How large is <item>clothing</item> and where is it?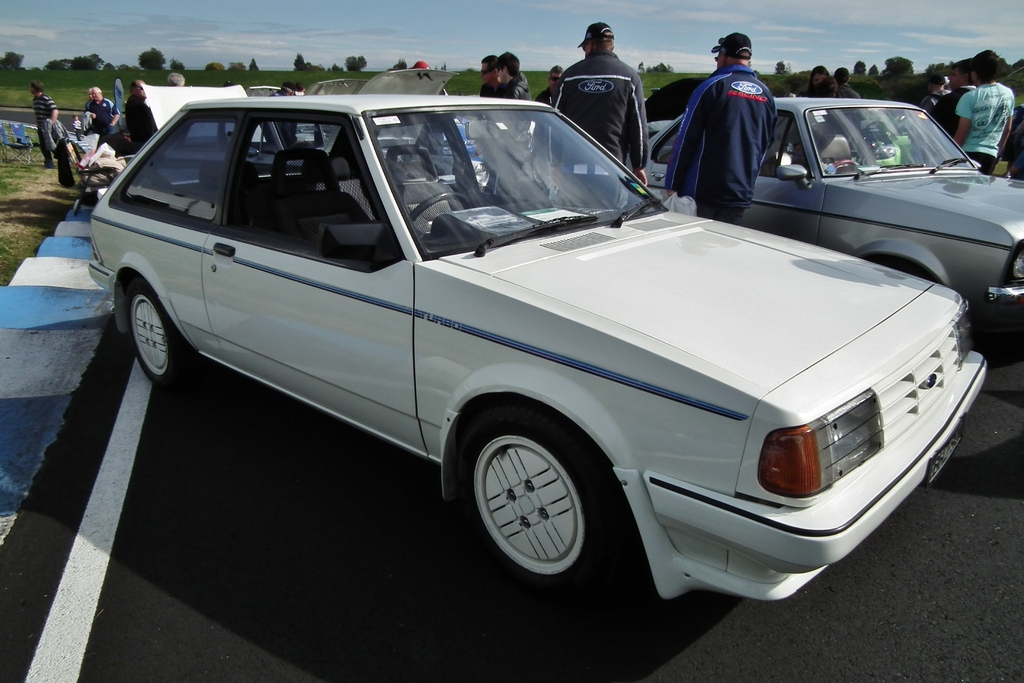
Bounding box: 956 83 1012 152.
